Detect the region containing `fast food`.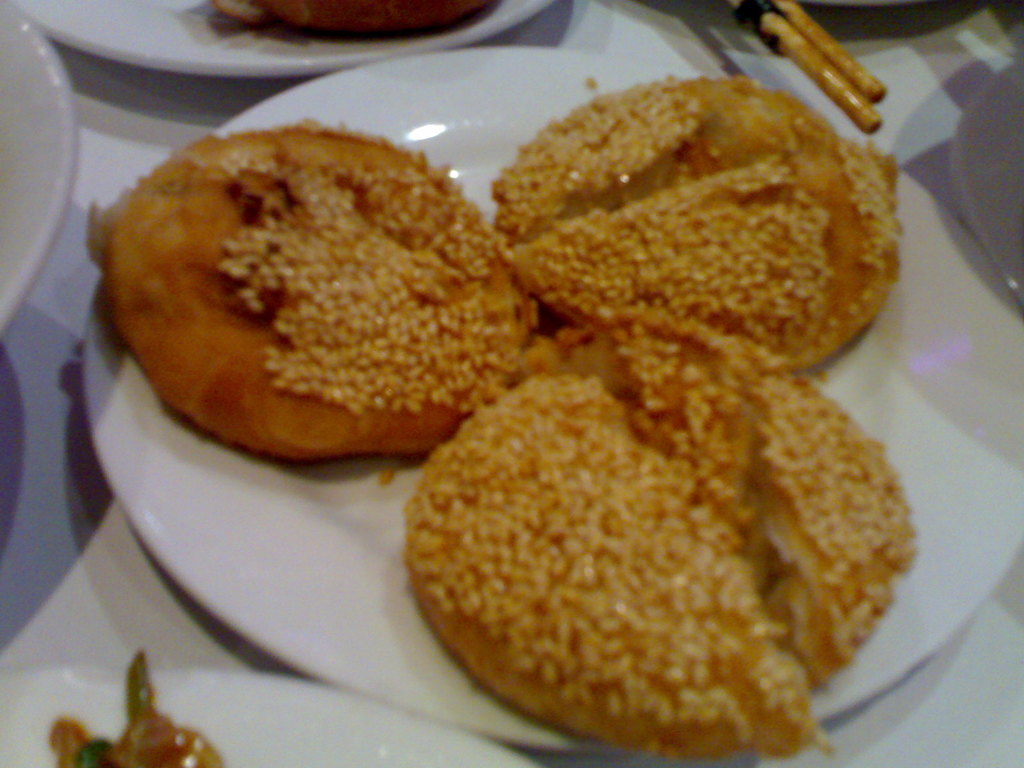
760 10 883 132.
